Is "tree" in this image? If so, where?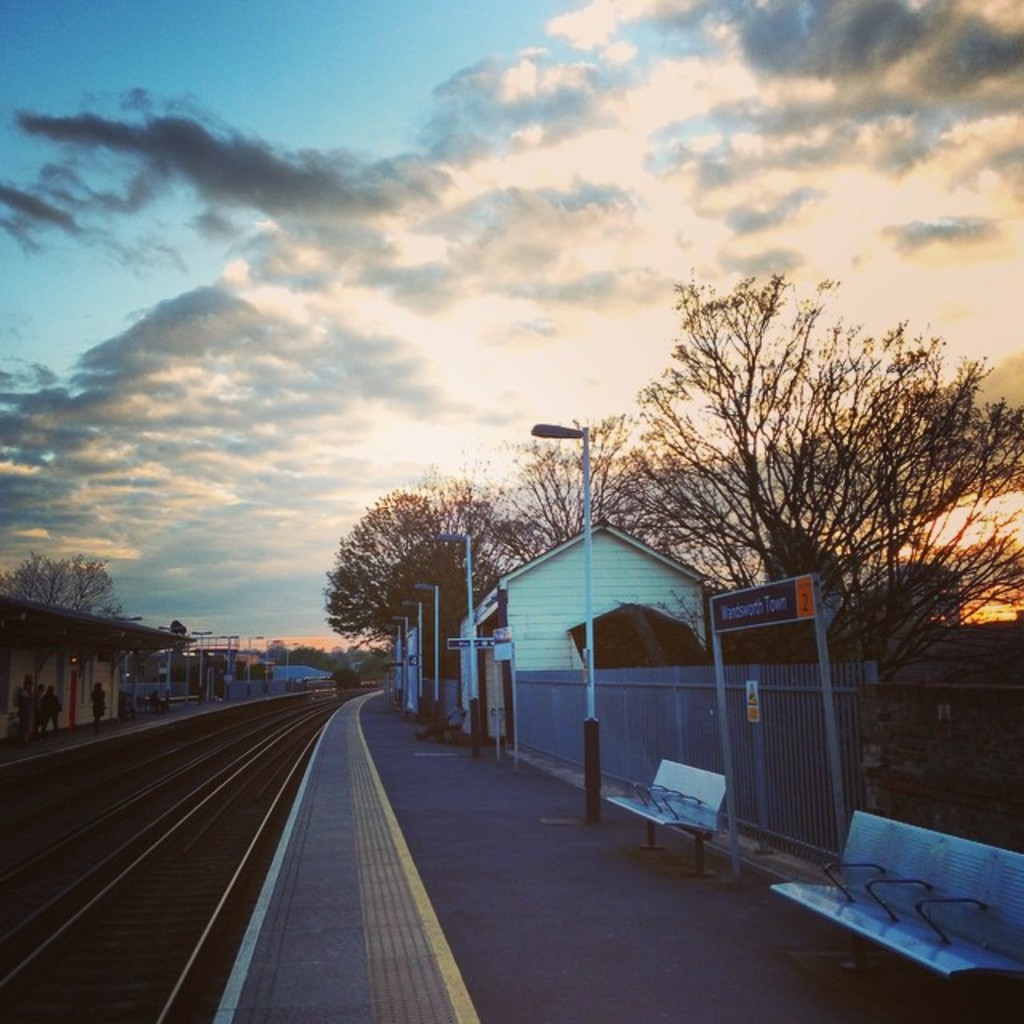
Yes, at bbox(806, 400, 1013, 645).
